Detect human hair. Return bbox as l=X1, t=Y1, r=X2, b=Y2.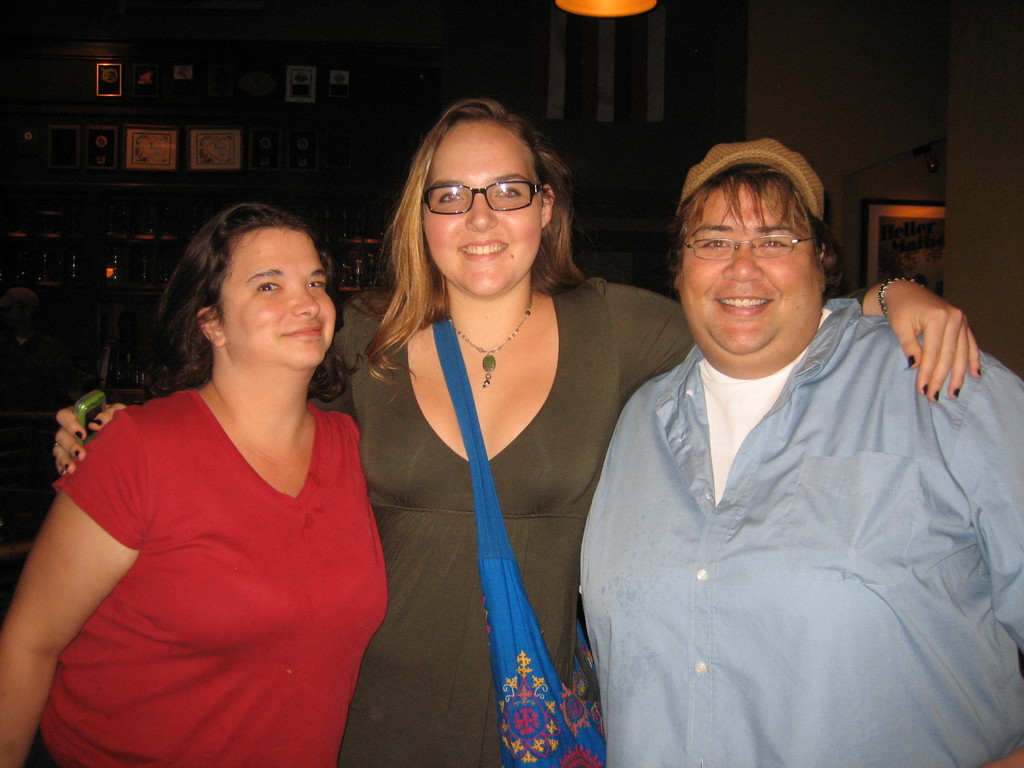
l=662, t=168, r=842, b=279.
